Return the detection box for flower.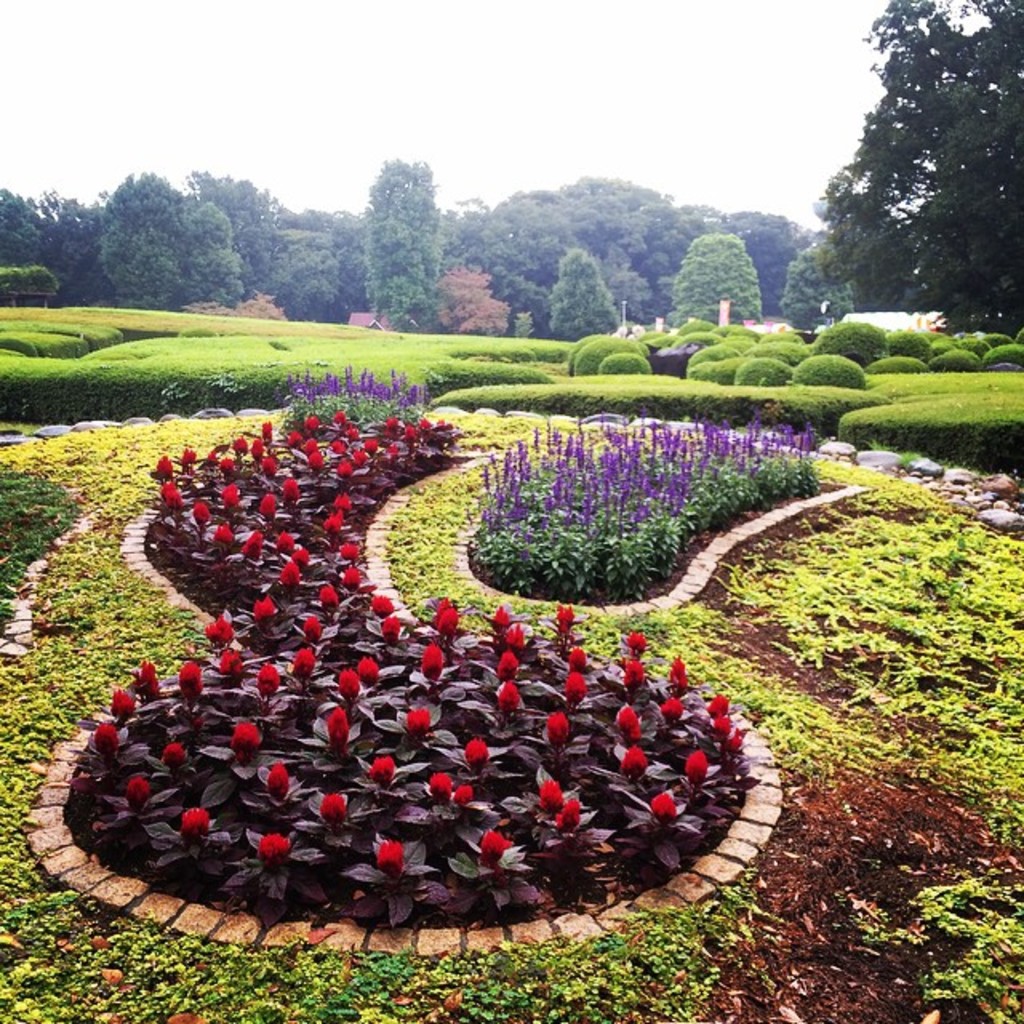
[x1=243, y1=440, x2=266, y2=461].
